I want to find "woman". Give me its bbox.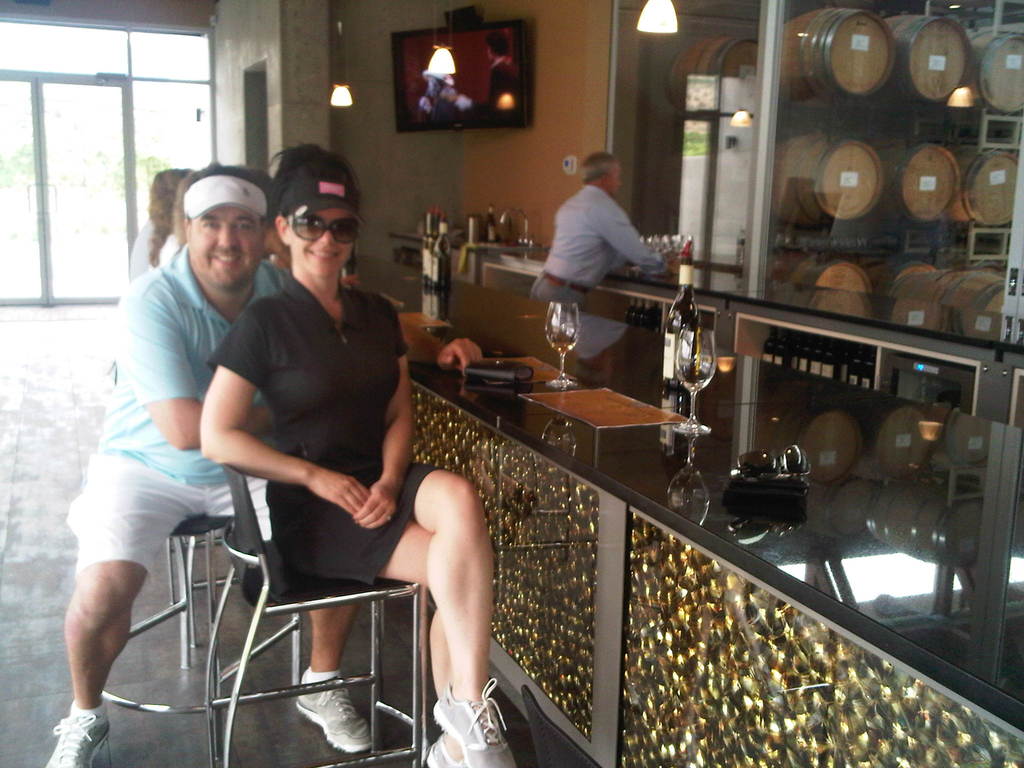
[191, 179, 468, 744].
